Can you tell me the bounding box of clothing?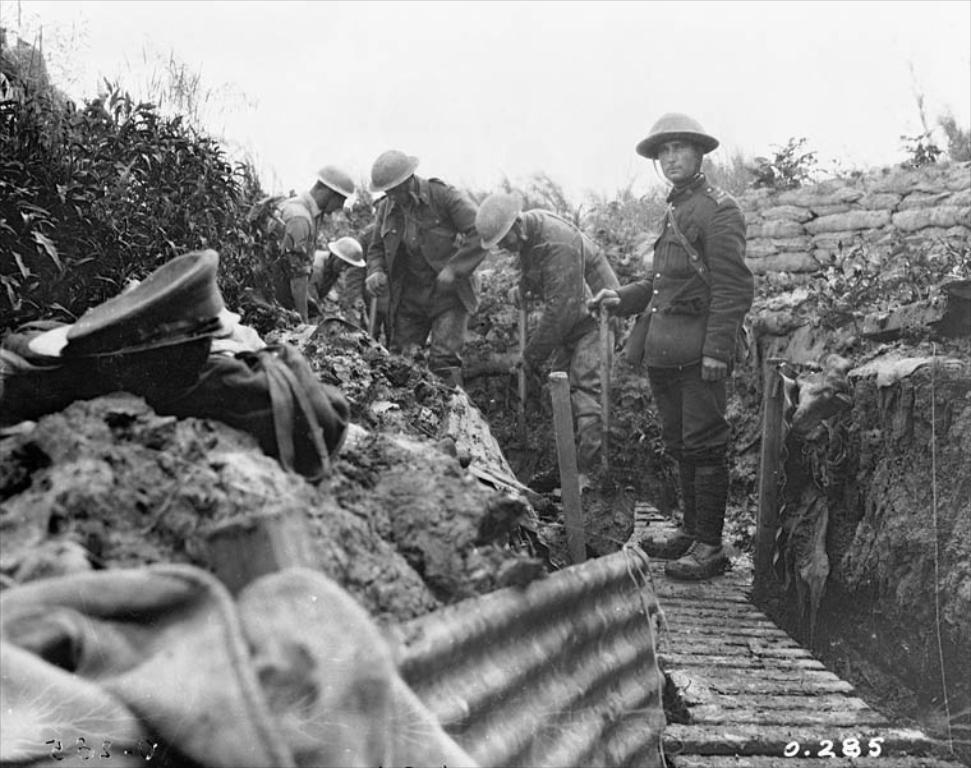
<region>344, 219, 391, 353</region>.
